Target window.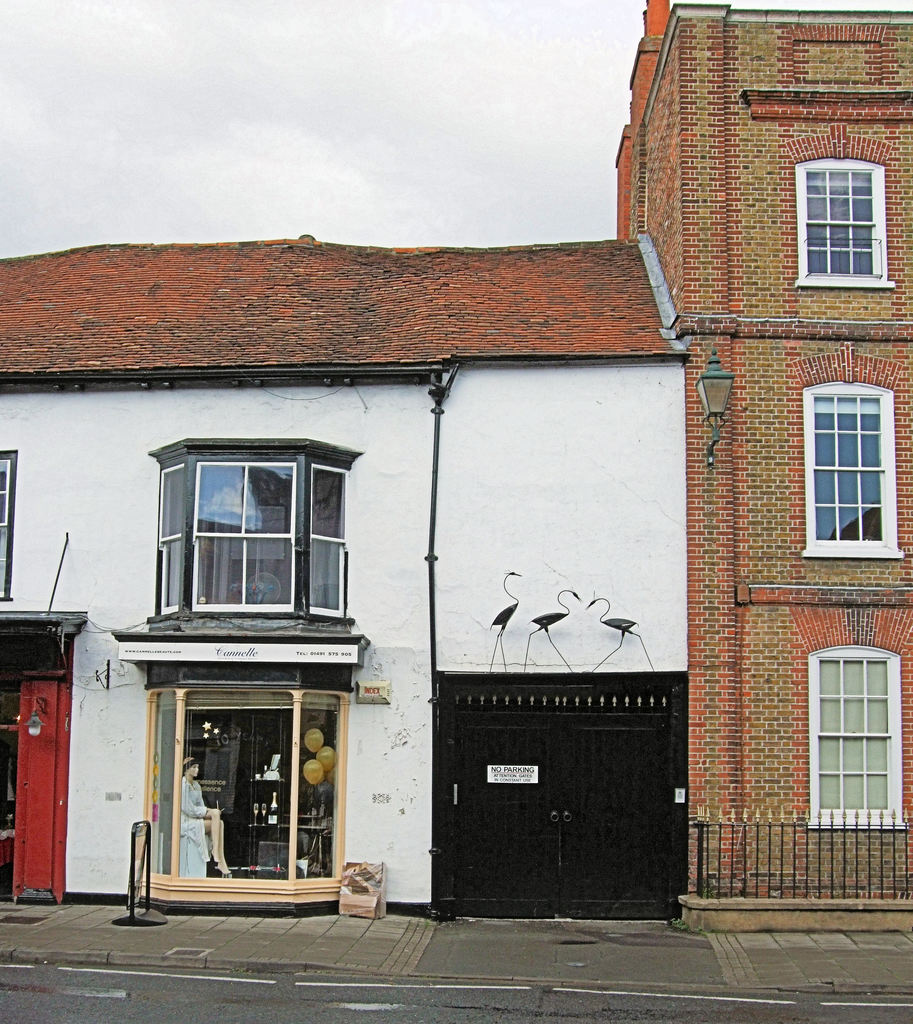
Target region: region(149, 436, 346, 643).
